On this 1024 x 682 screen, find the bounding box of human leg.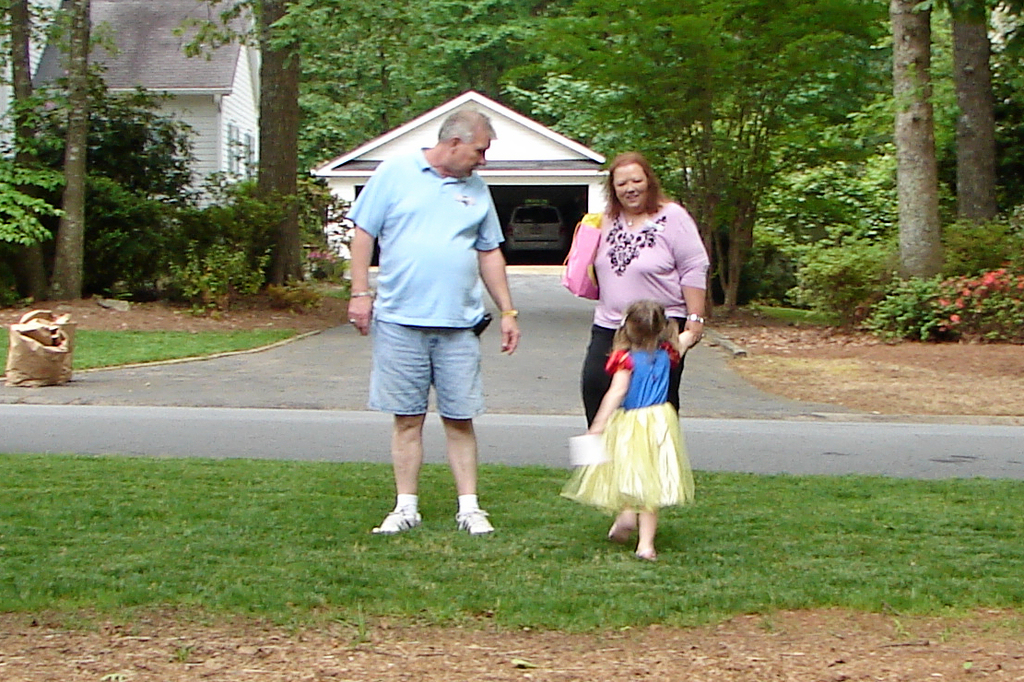
Bounding box: [x1=636, y1=404, x2=662, y2=558].
